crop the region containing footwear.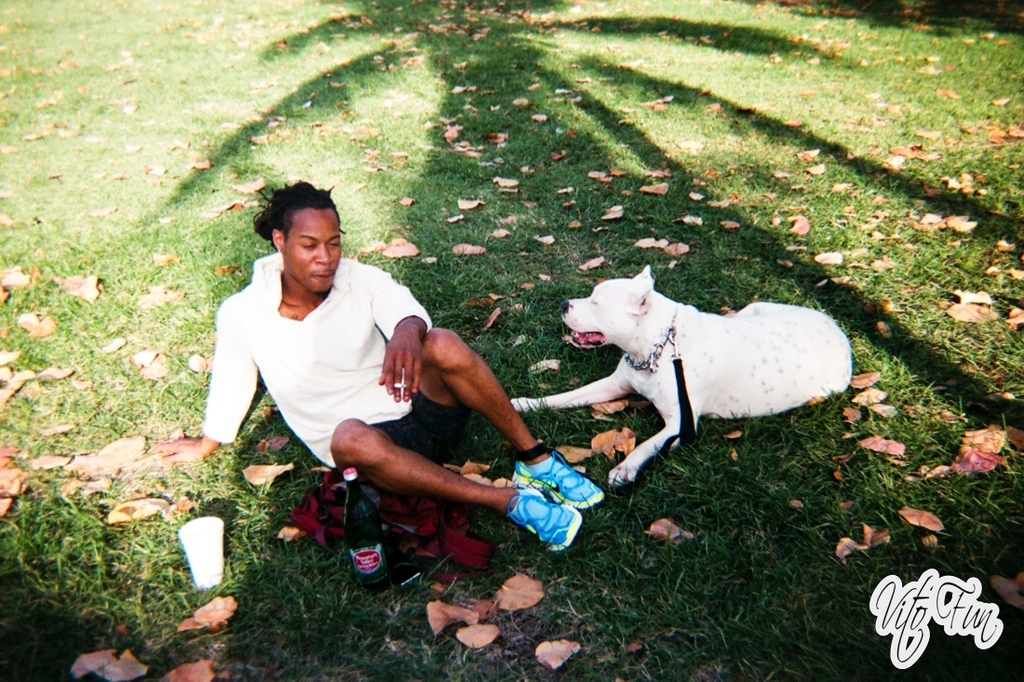
Crop region: {"x1": 512, "y1": 445, "x2": 608, "y2": 509}.
